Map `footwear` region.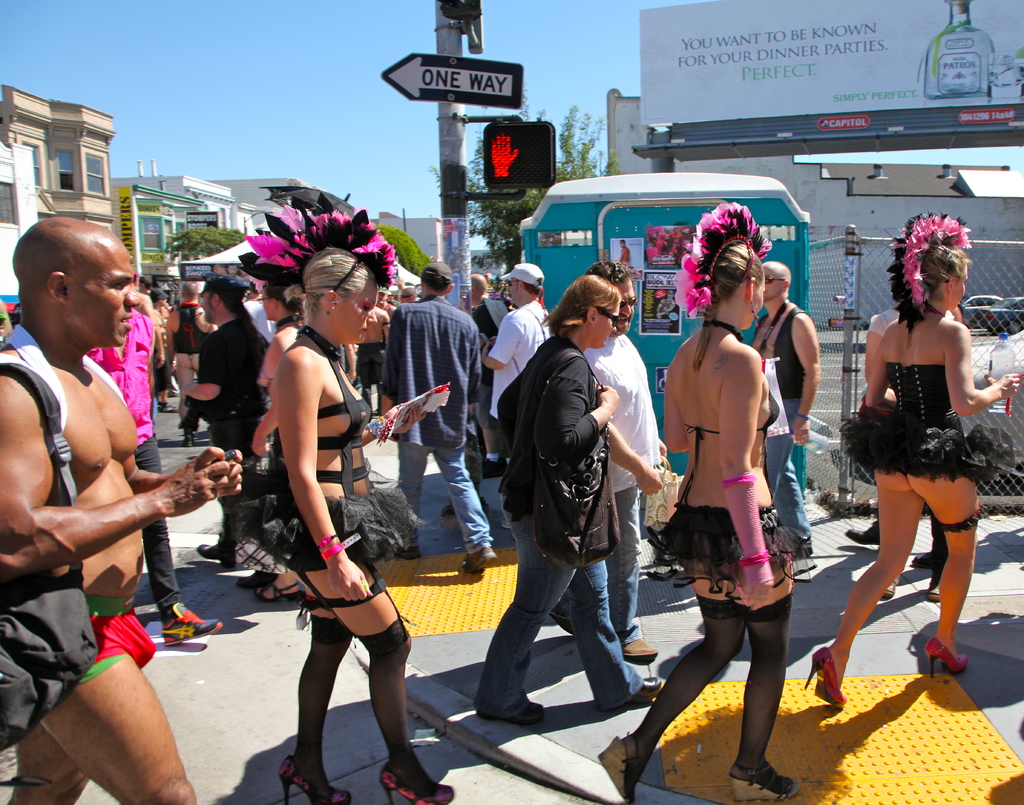
Mapped to [600, 673, 671, 710].
